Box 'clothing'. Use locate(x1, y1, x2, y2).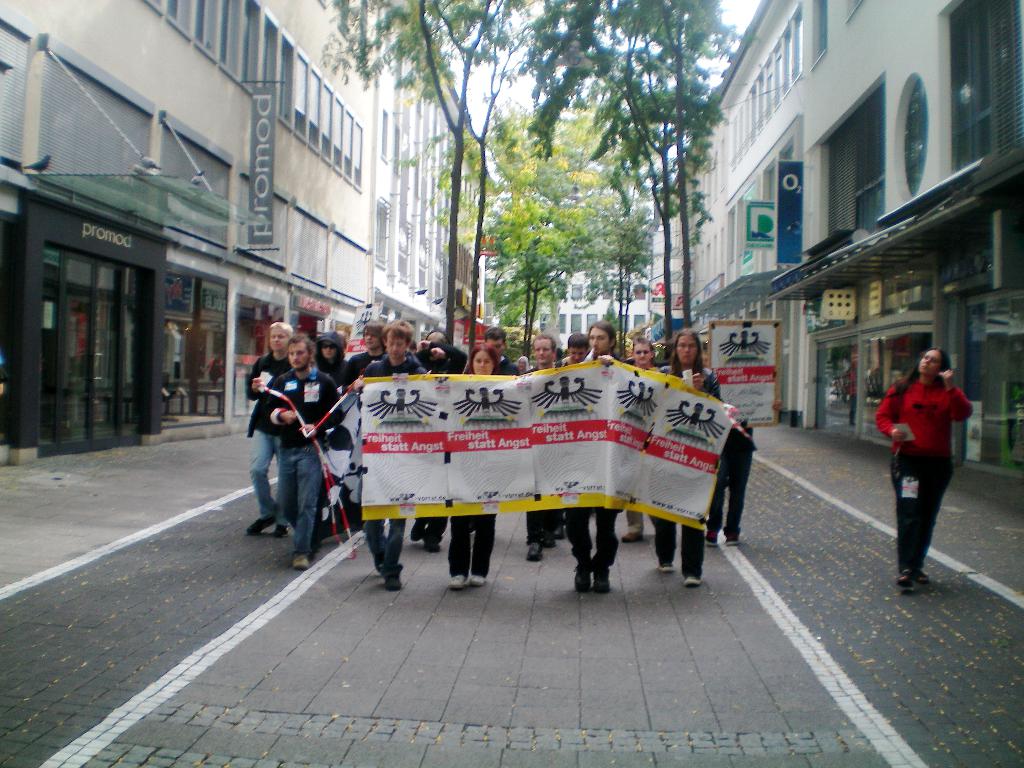
locate(278, 437, 319, 549).
